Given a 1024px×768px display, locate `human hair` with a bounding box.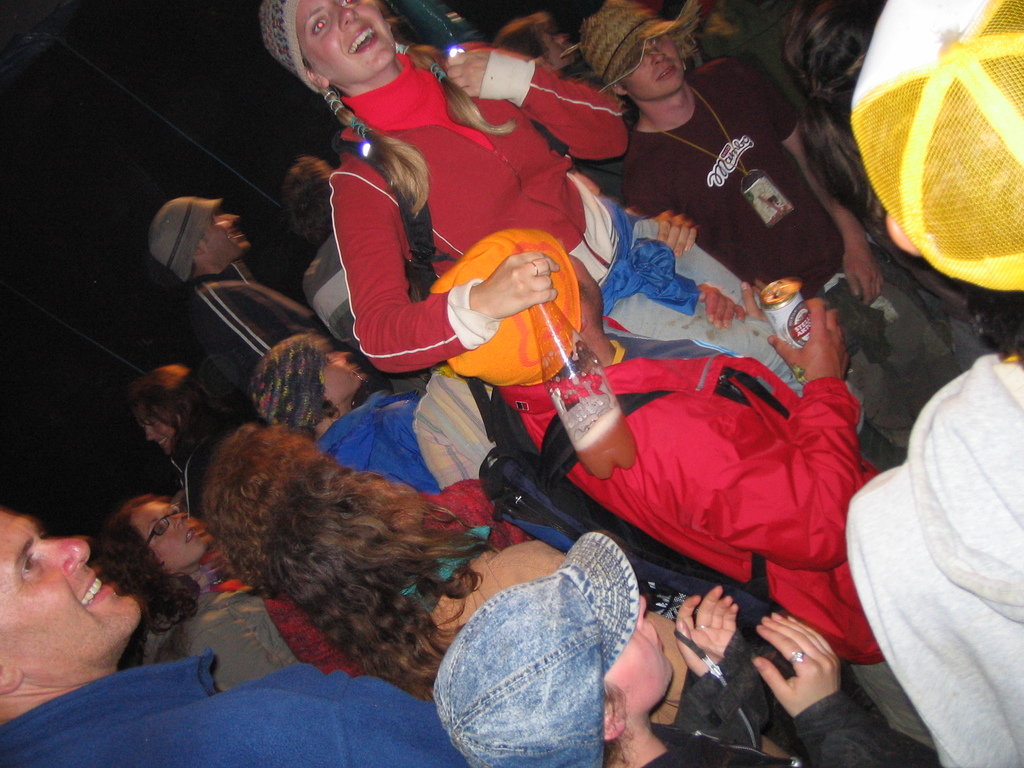
Located: (96,497,209,639).
